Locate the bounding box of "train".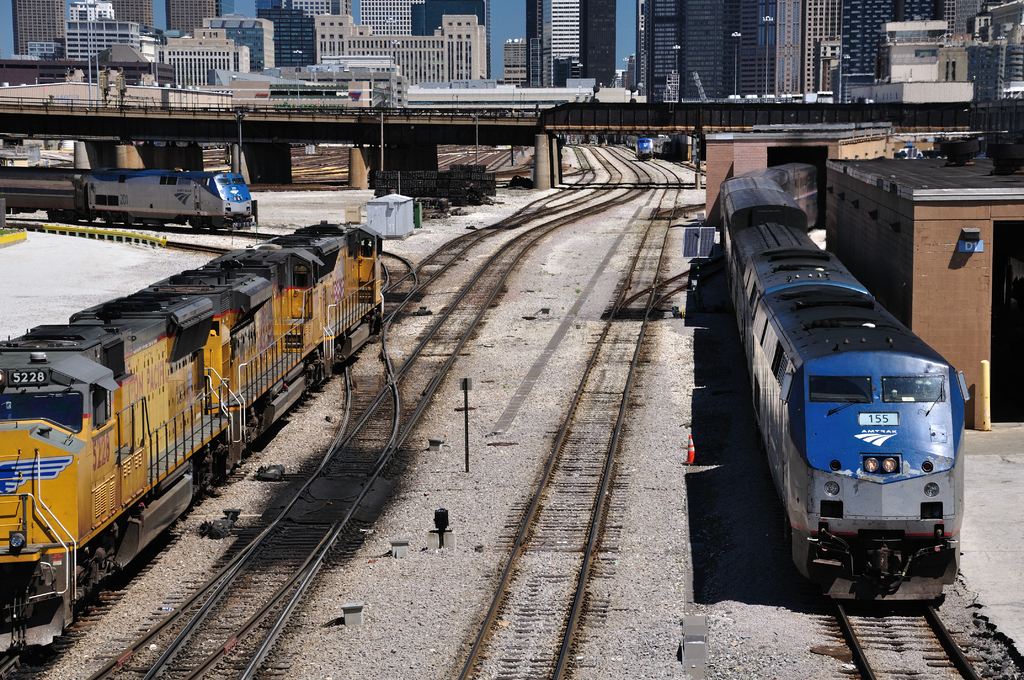
Bounding box: <bbox>719, 158, 971, 611</bbox>.
